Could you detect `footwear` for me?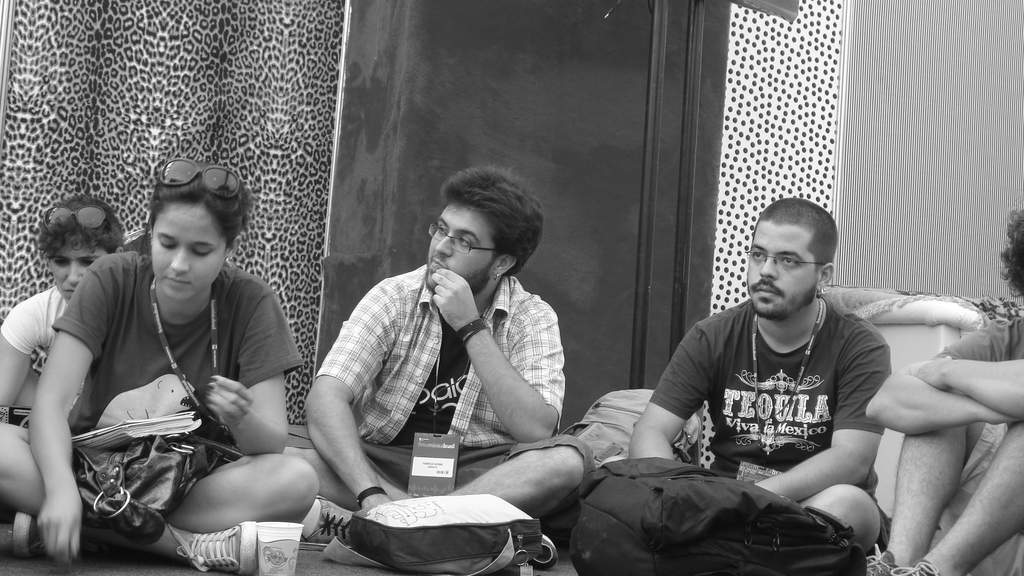
Detection result: <box>892,547,934,574</box>.
